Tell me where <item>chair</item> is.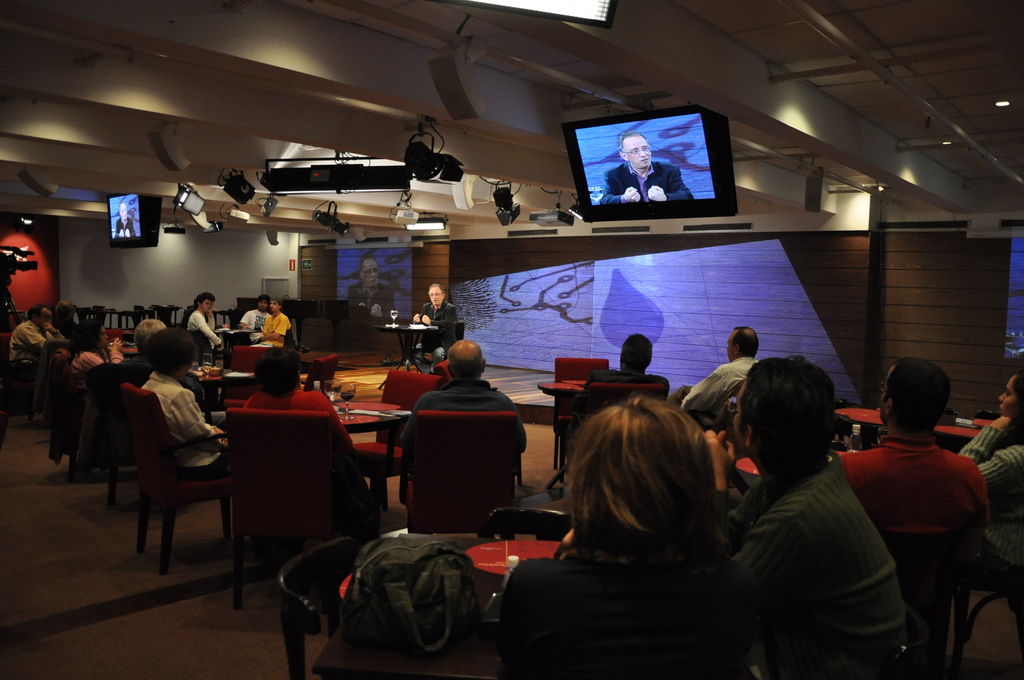
<item>chair</item> is at [left=427, top=321, right=466, bottom=384].
